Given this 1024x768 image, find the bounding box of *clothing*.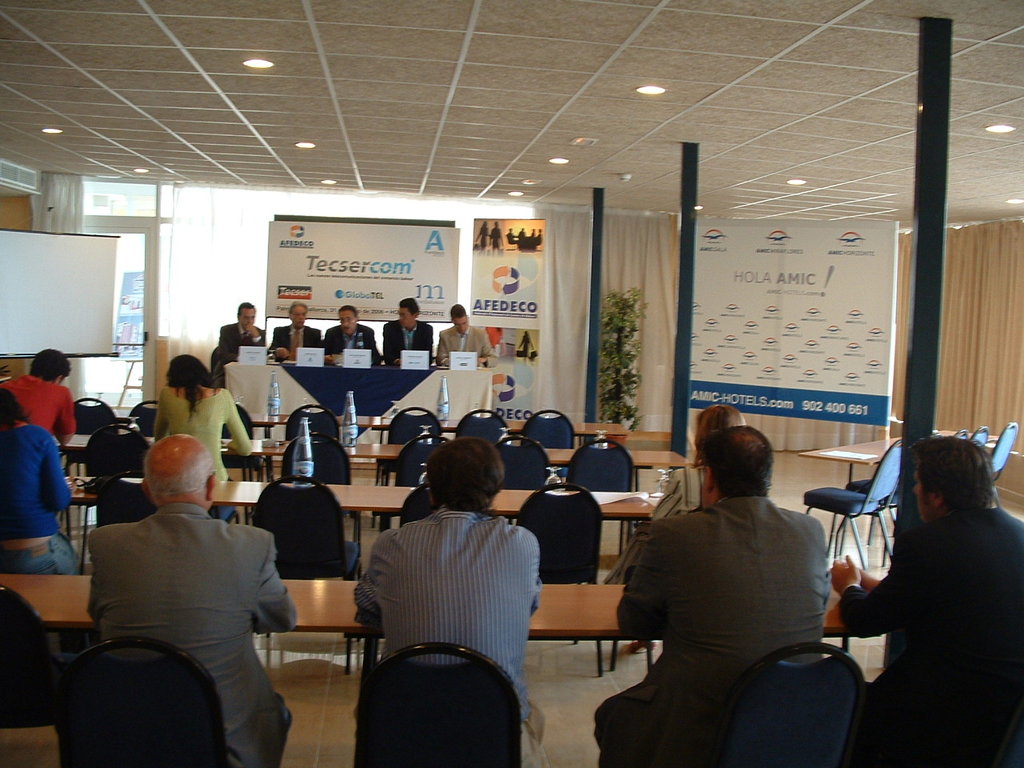
rect(839, 498, 1023, 767).
